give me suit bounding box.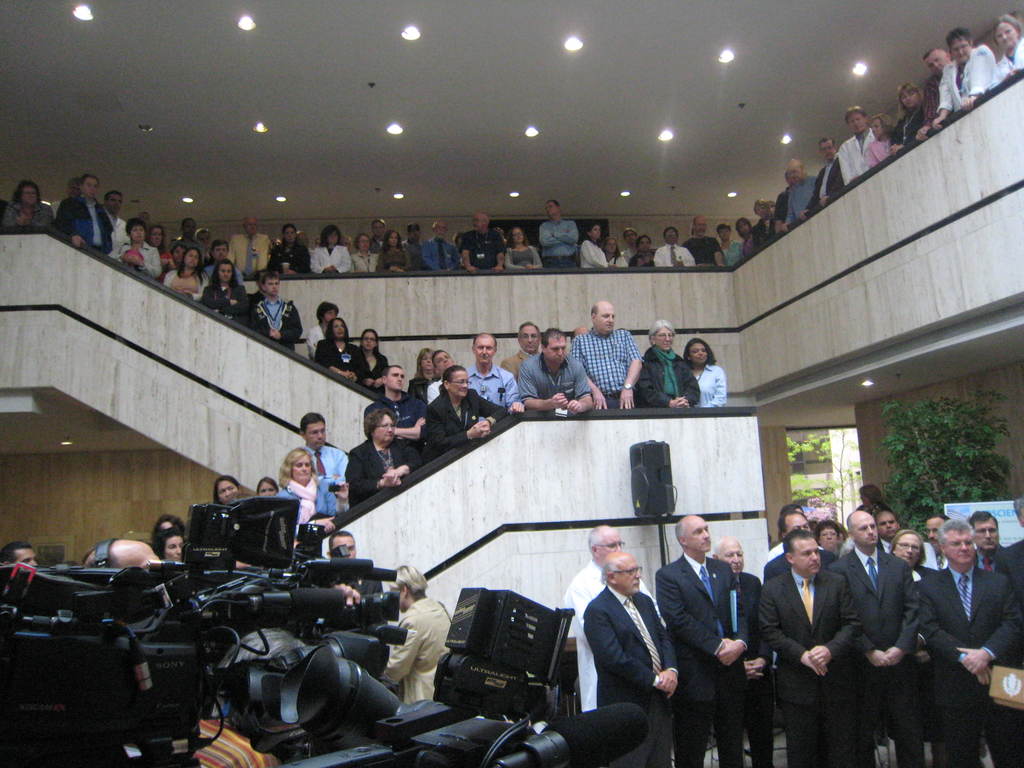
[left=648, top=550, right=754, bottom=767].
